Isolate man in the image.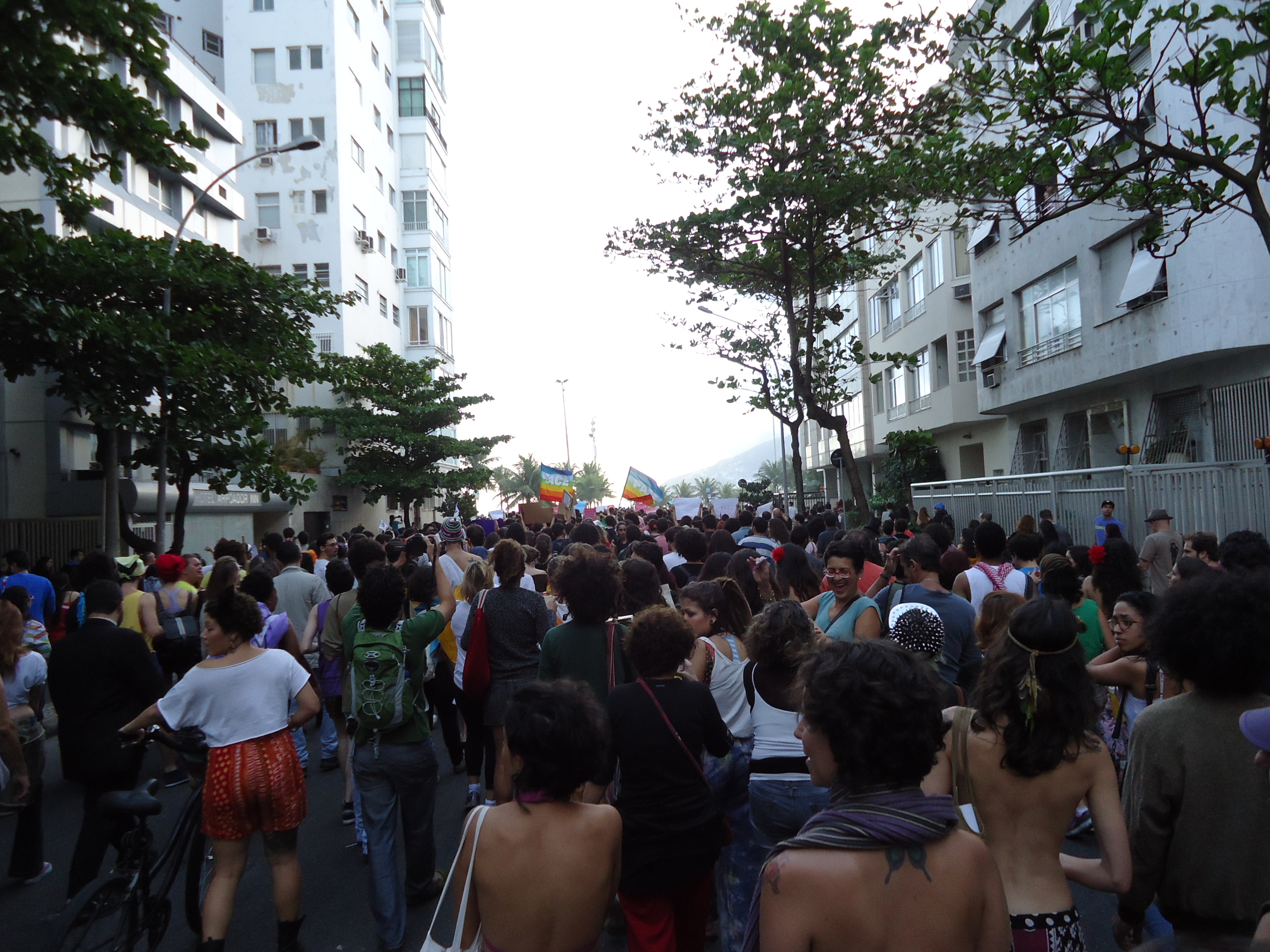
Isolated region: {"left": 5, "top": 267, "right": 28, "bottom": 305}.
